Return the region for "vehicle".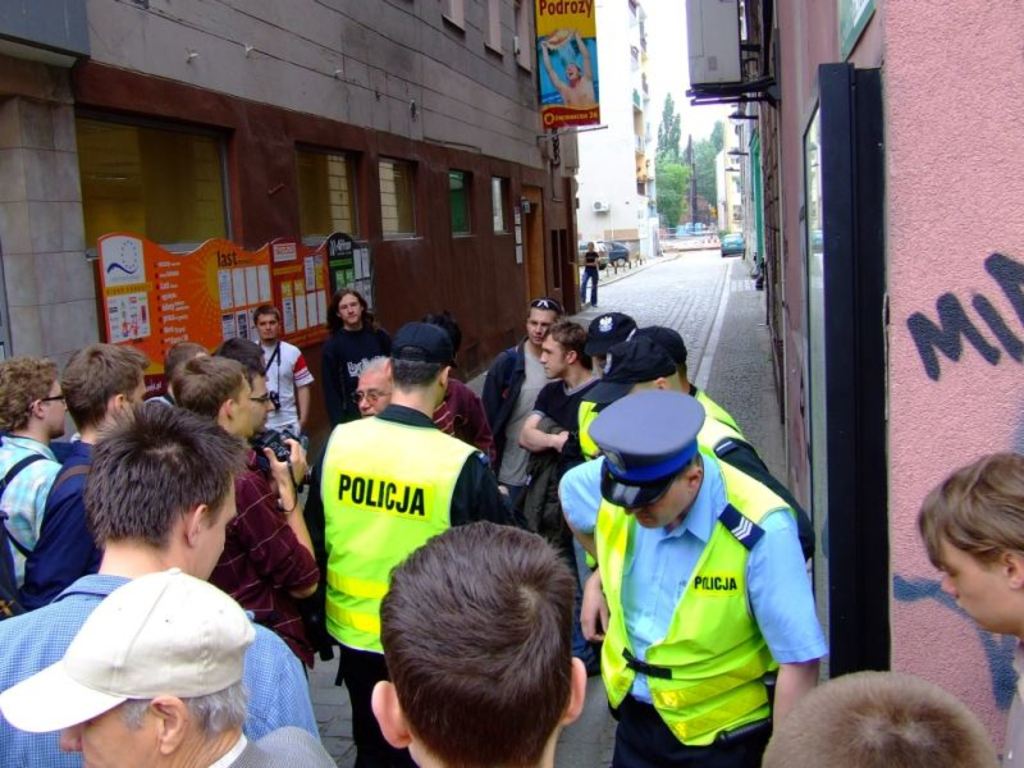
box(719, 228, 749, 257).
